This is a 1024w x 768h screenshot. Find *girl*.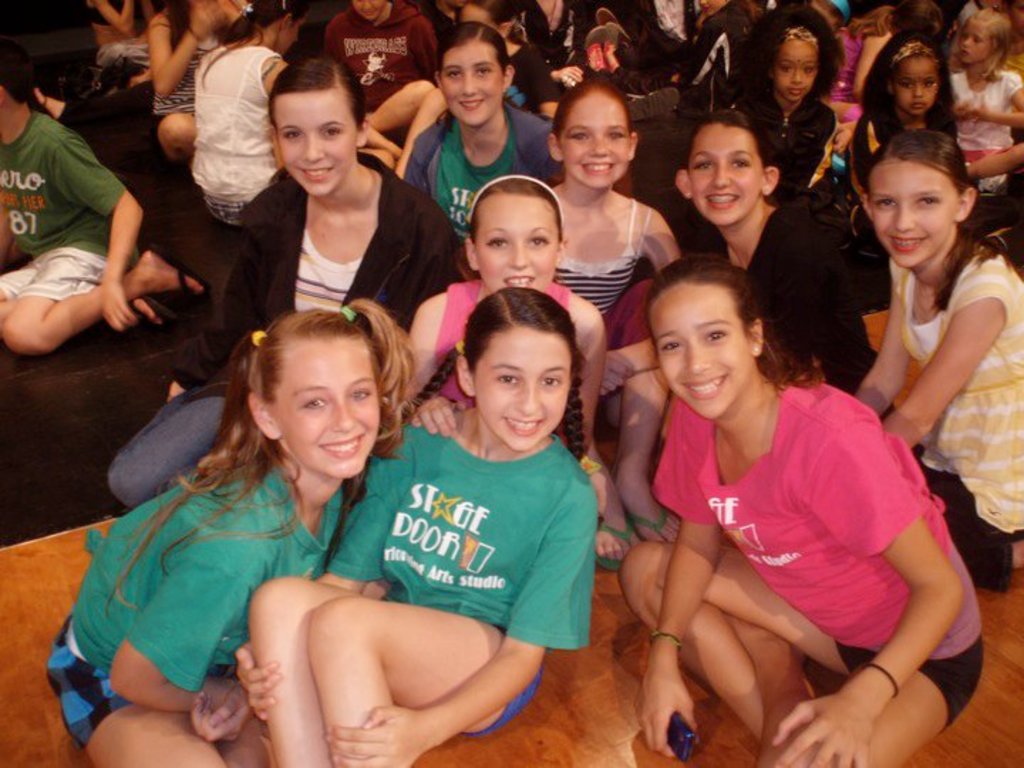
Bounding box: box=[940, 4, 1023, 193].
